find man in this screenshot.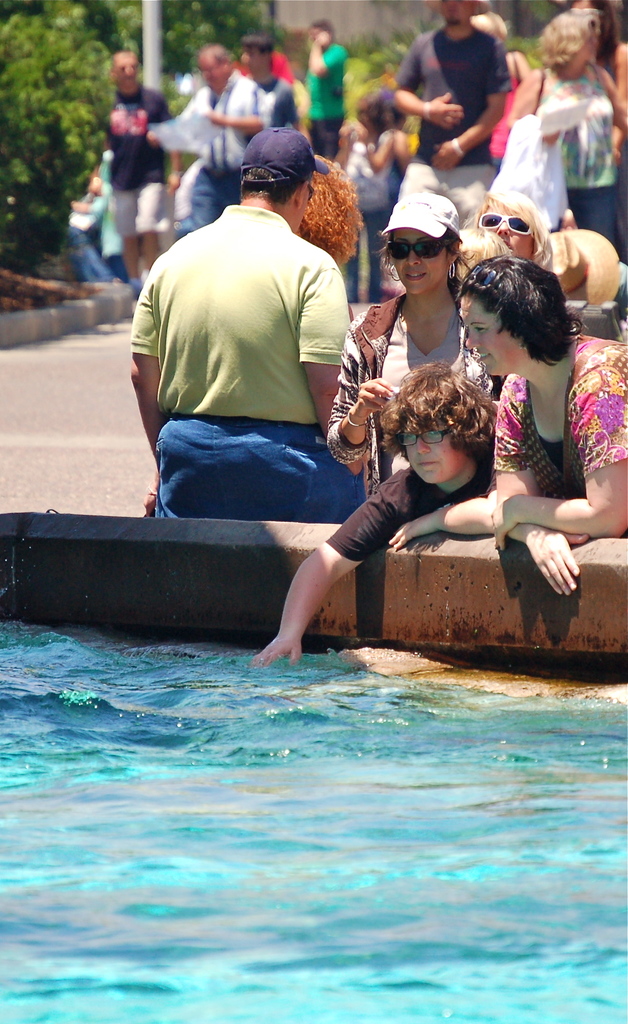
The bounding box for man is {"left": 118, "top": 166, "right": 410, "bottom": 555}.
